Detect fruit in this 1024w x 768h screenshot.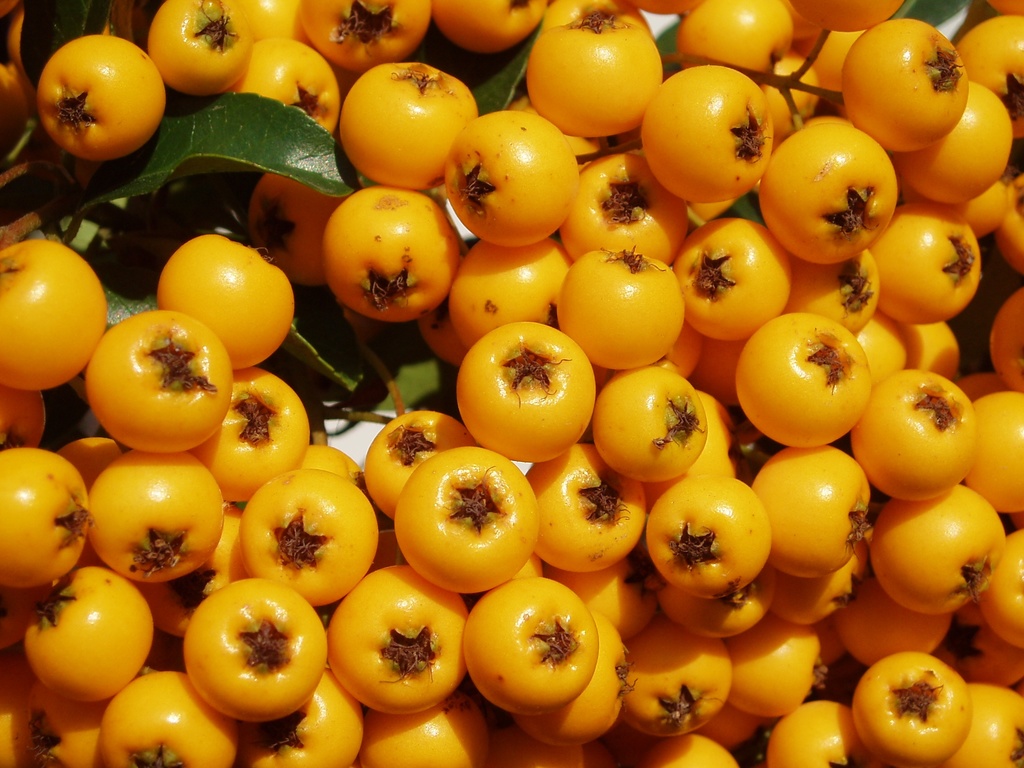
Detection: bbox=(462, 586, 604, 704).
